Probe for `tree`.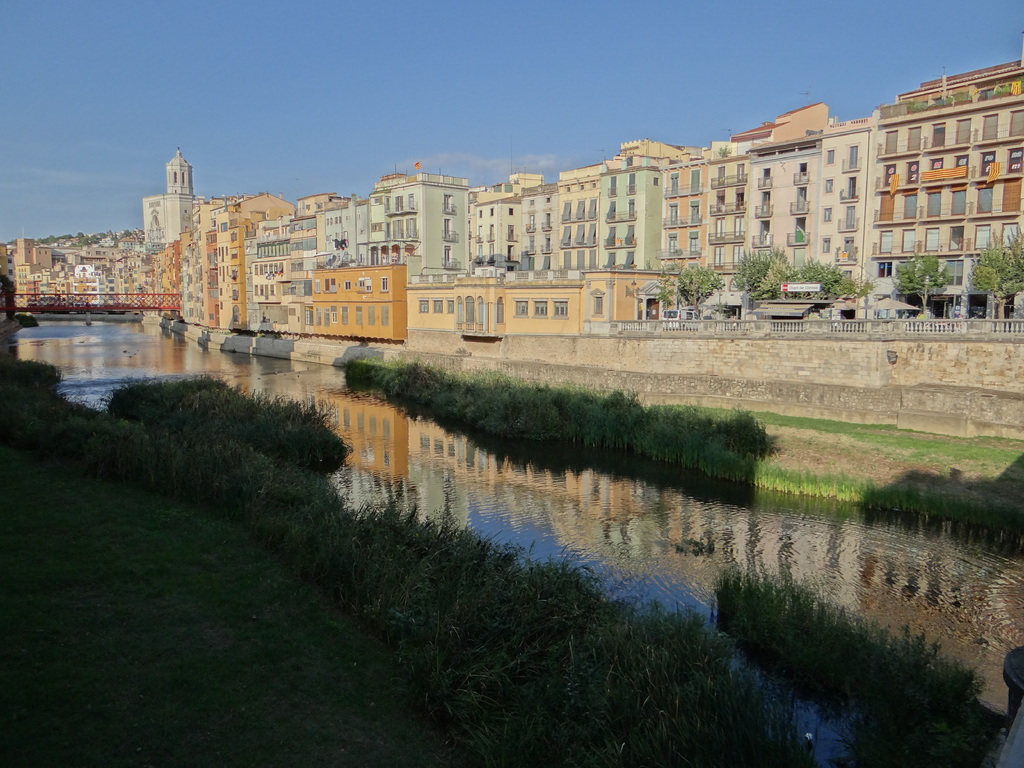
Probe result: Rect(675, 258, 721, 312).
